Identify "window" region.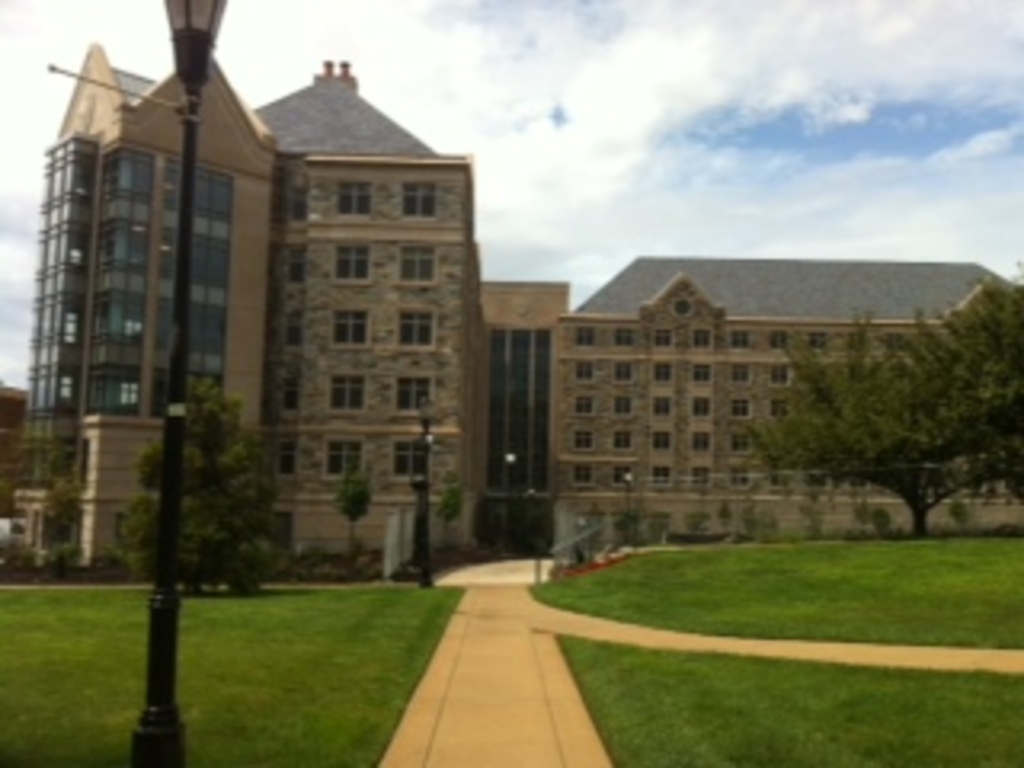
Region: bbox(403, 182, 438, 218).
